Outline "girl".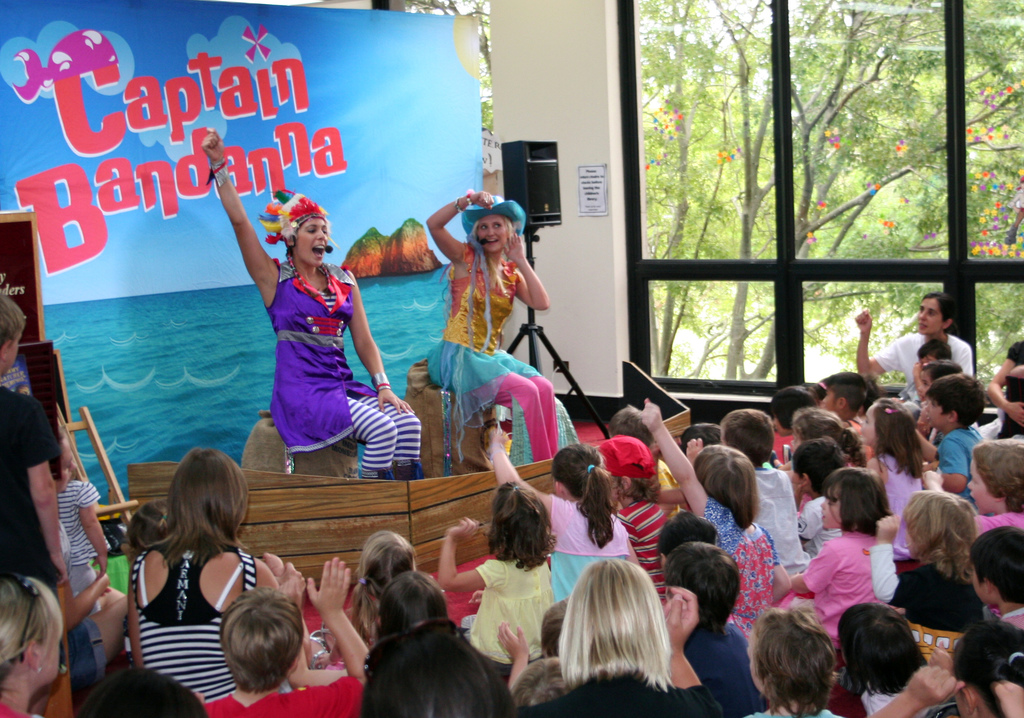
Outline: [left=442, top=479, right=554, bottom=684].
